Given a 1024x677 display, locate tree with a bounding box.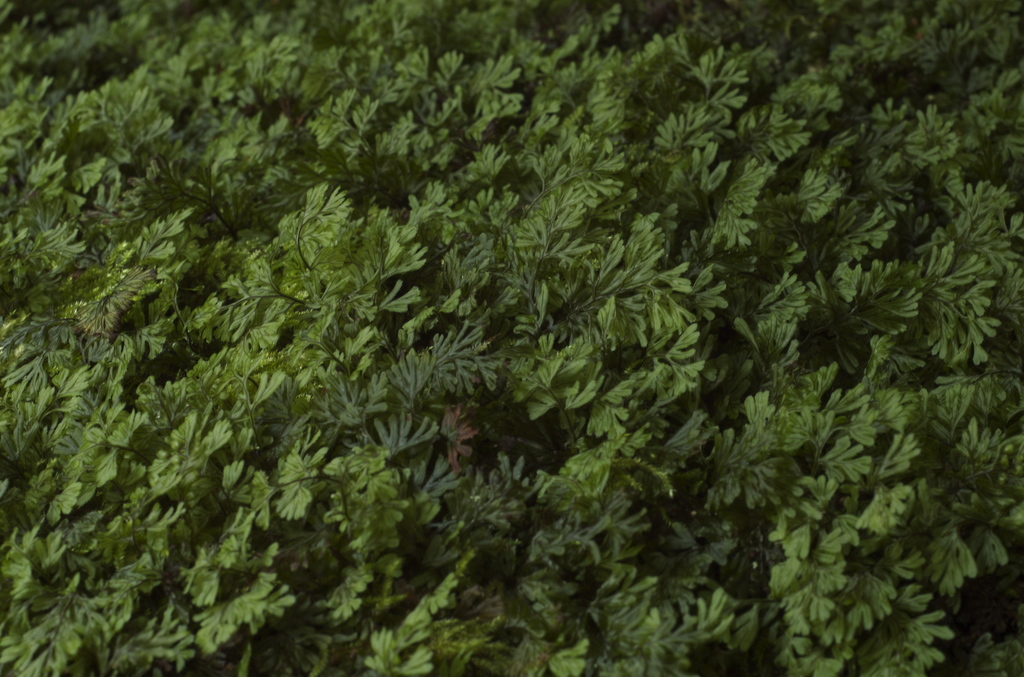
Located: locate(0, 0, 1020, 676).
